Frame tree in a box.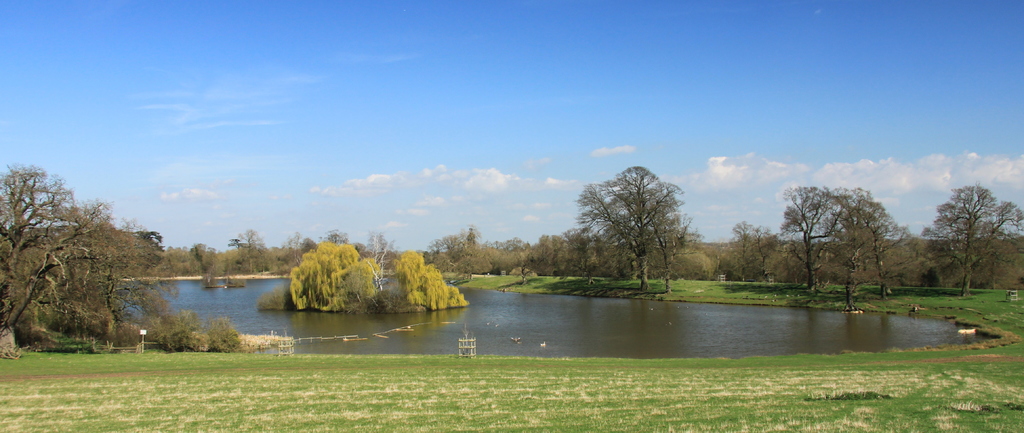
locate(781, 184, 848, 281).
